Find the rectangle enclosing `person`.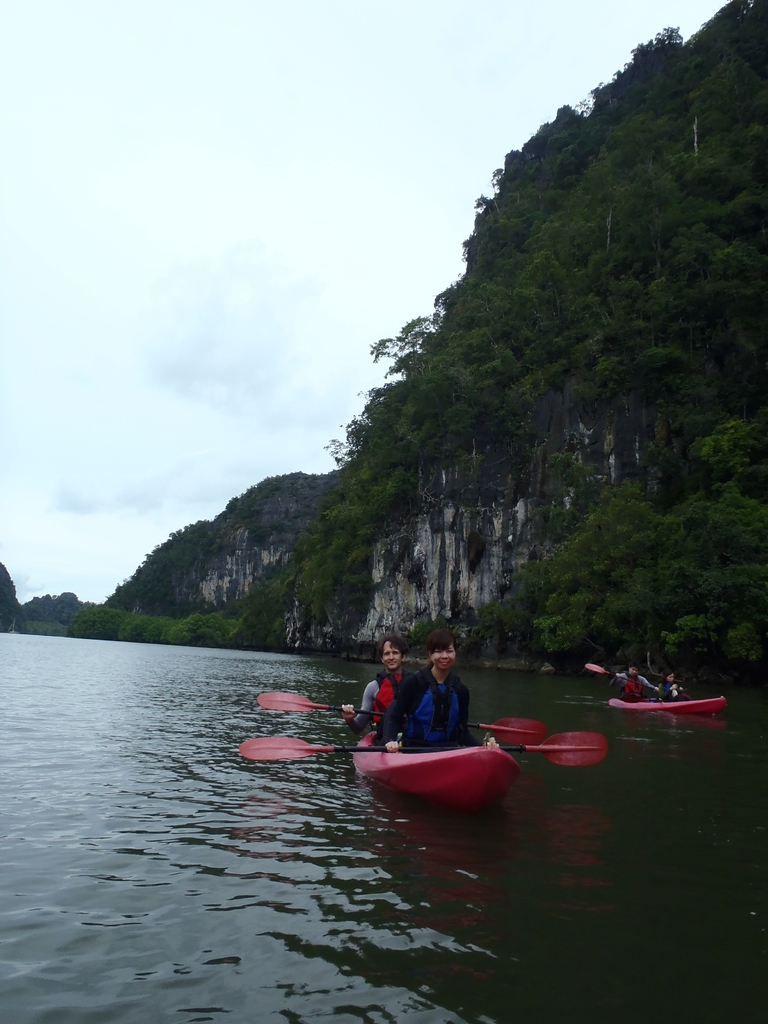
left=388, top=655, right=481, bottom=758.
